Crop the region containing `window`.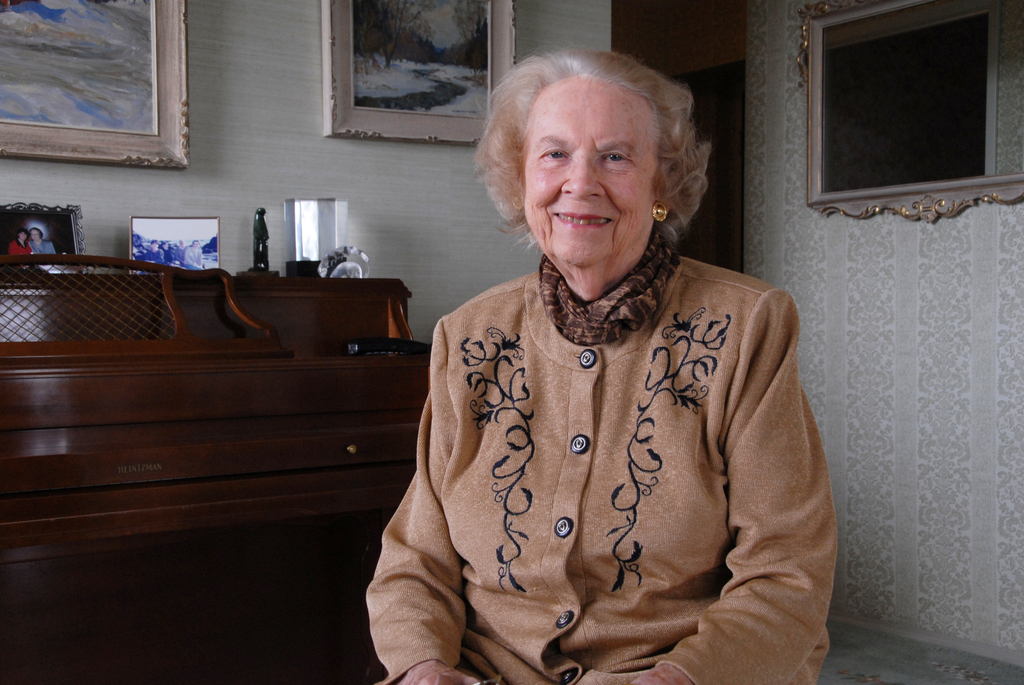
Crop region: bbox=[806, 0, 1023, 207].
